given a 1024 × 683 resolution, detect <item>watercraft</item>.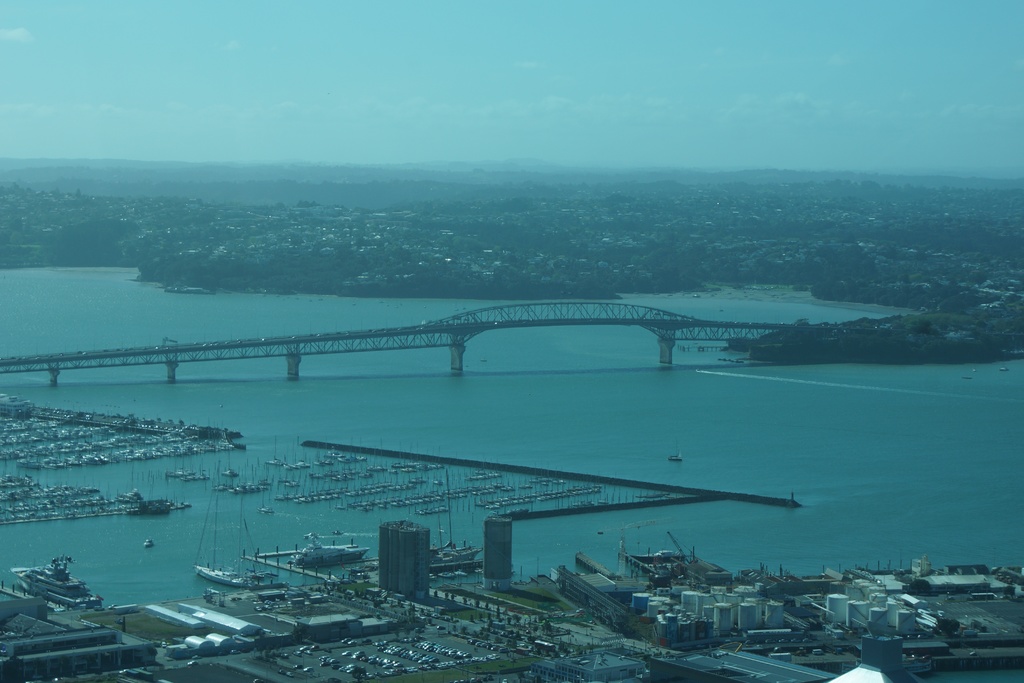
410:503:451:518.
